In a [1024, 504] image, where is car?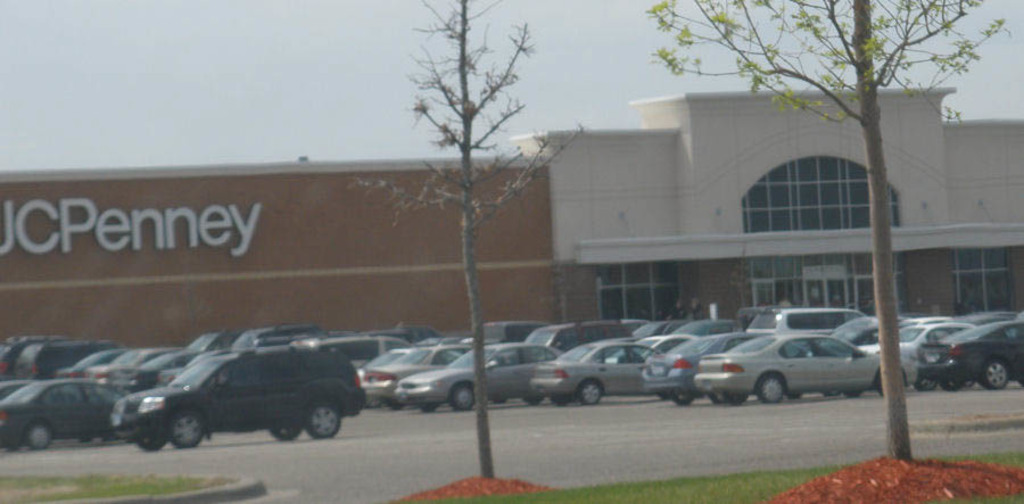
bbox(531, 342, 661, 406).
